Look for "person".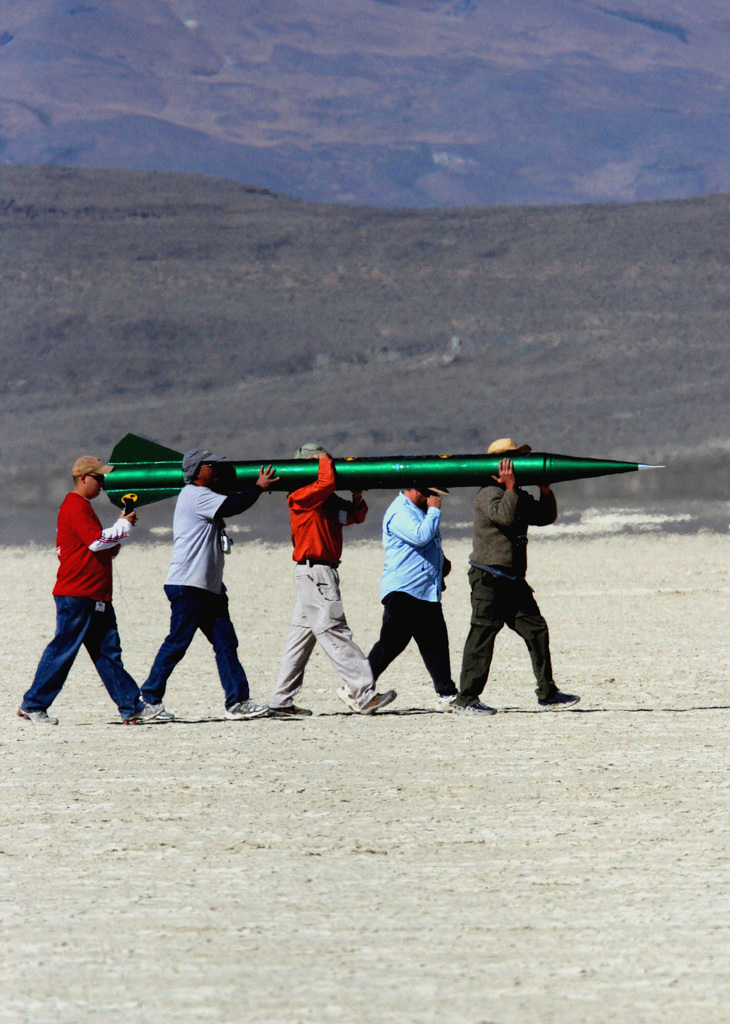
Found: 15 456 163 728.
